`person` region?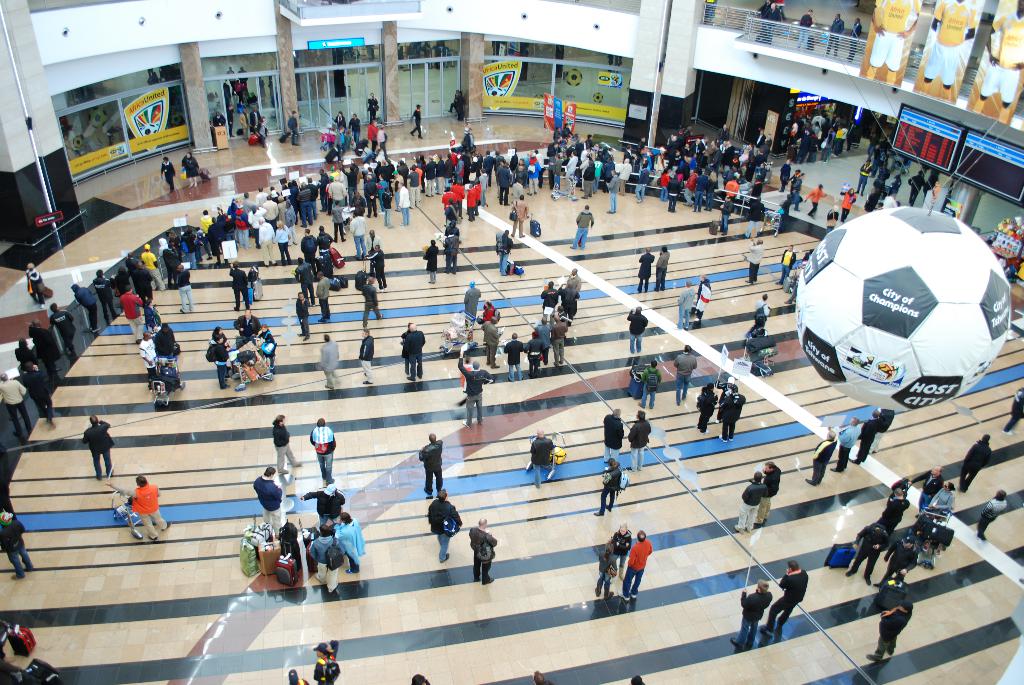
bbox=[598, 546, 622, 609]
